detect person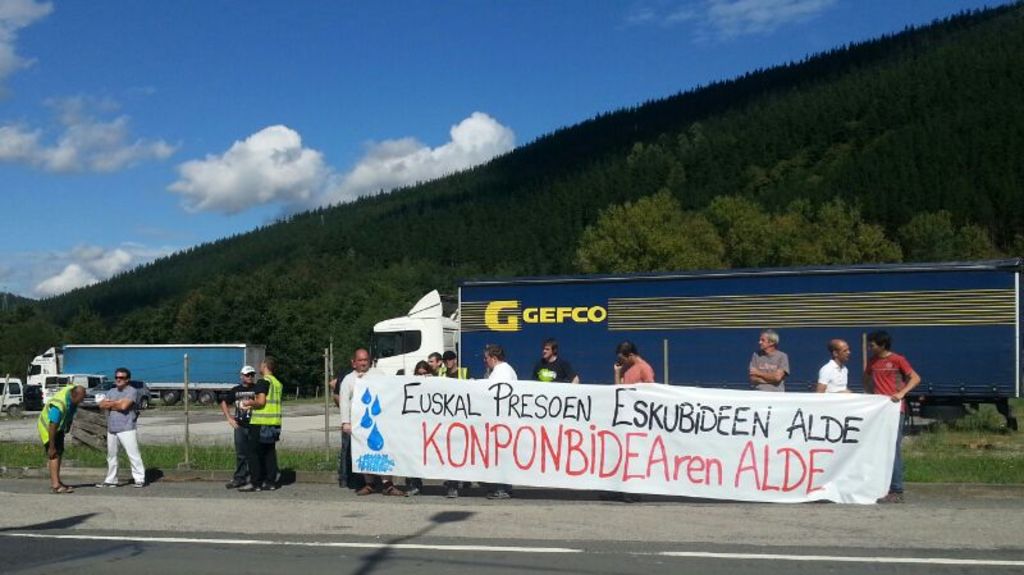
(x1=483, y1=339, x2=520, y2=501)
